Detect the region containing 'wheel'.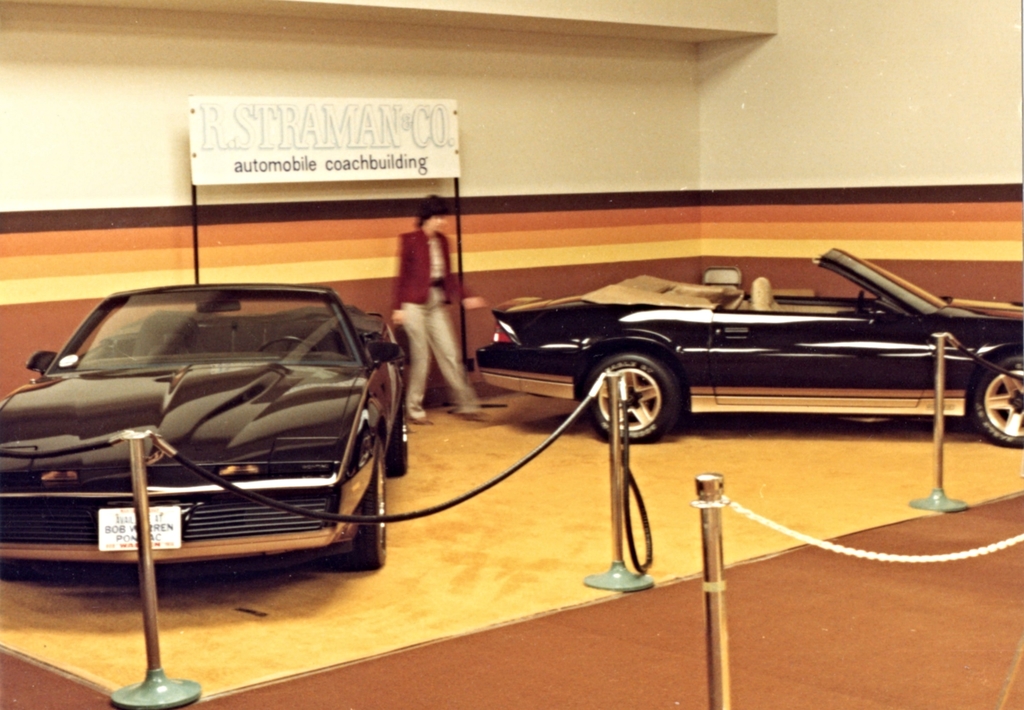
(352,465,402,569).
